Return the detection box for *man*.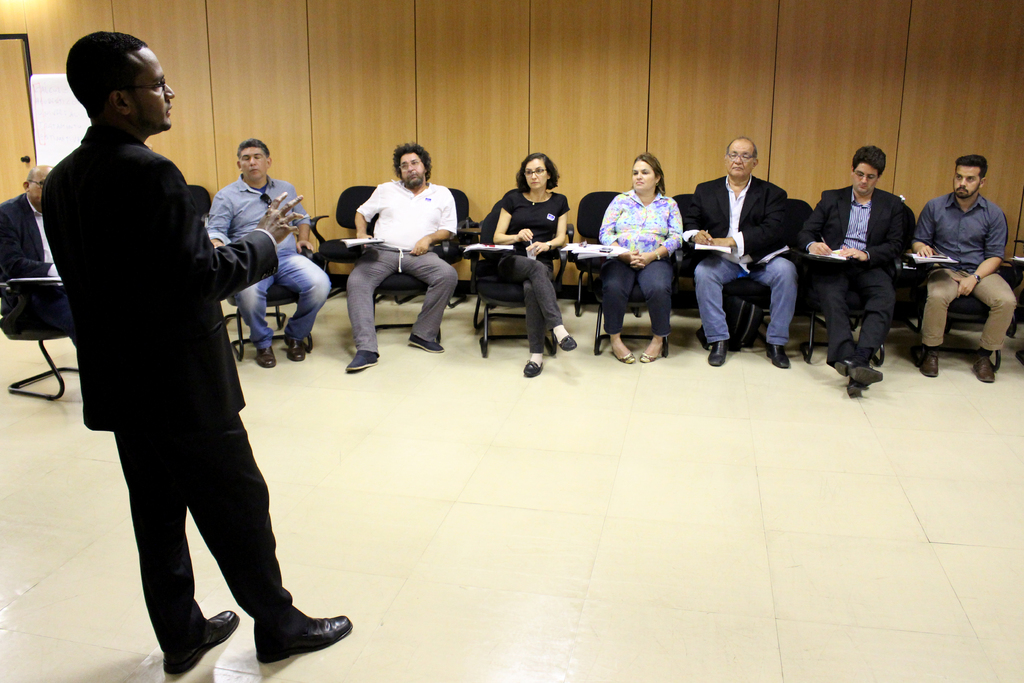
{"x1": 206, "y1": 137, "x2": 325, "y2": 374}.
